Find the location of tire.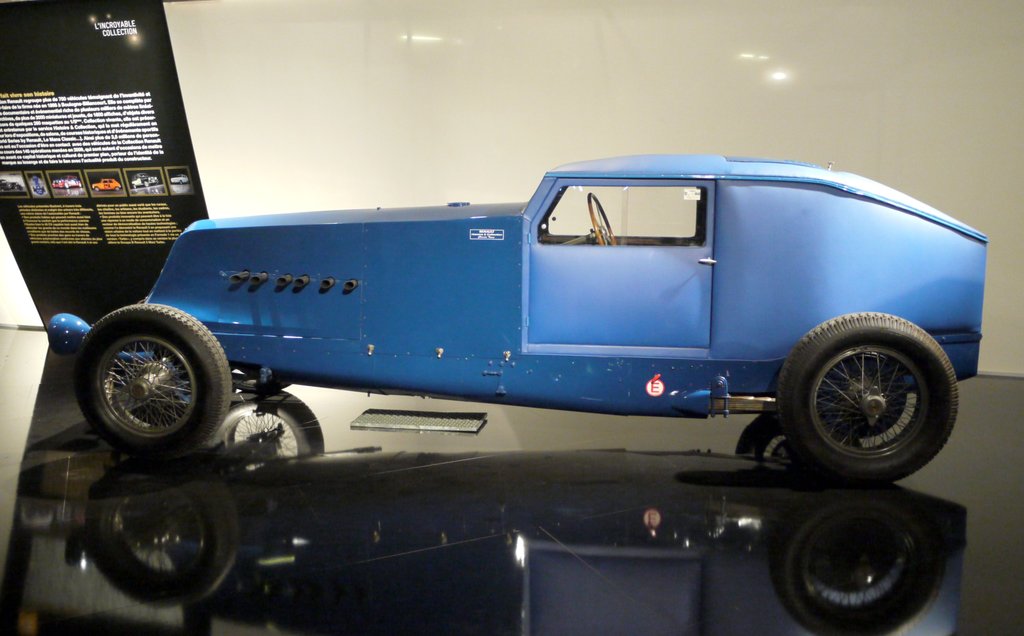
Location: left=72, top=303, right=230, bottom=459.
